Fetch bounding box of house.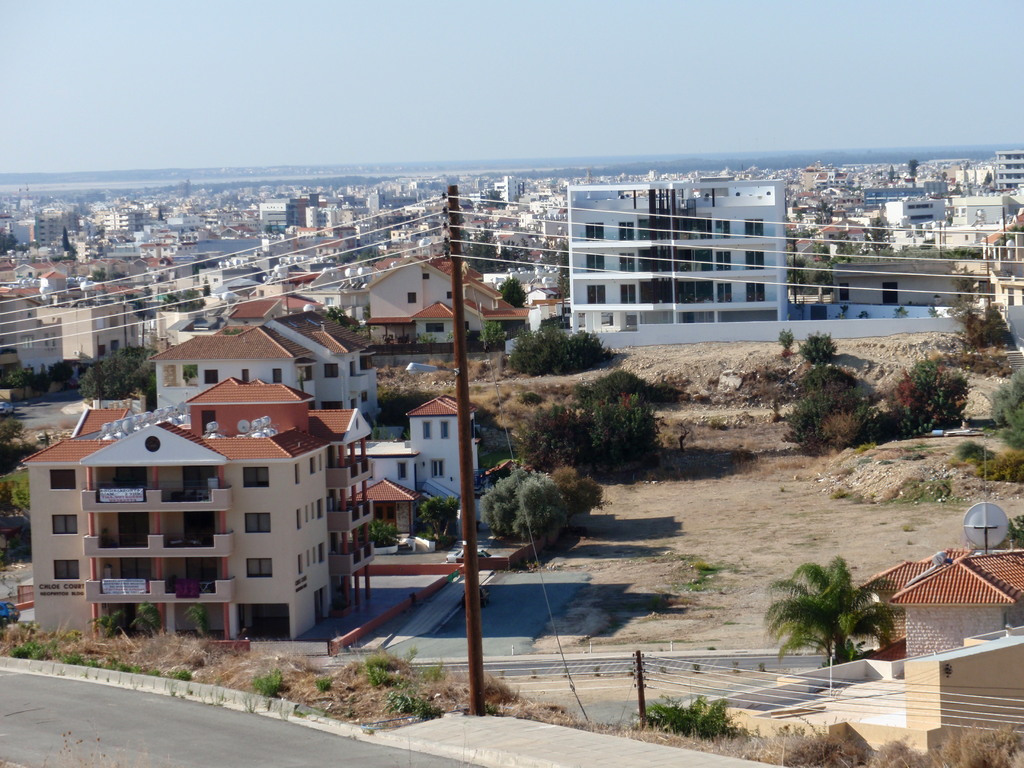
Bbox: BBox(989, 147, 1023, 189).
